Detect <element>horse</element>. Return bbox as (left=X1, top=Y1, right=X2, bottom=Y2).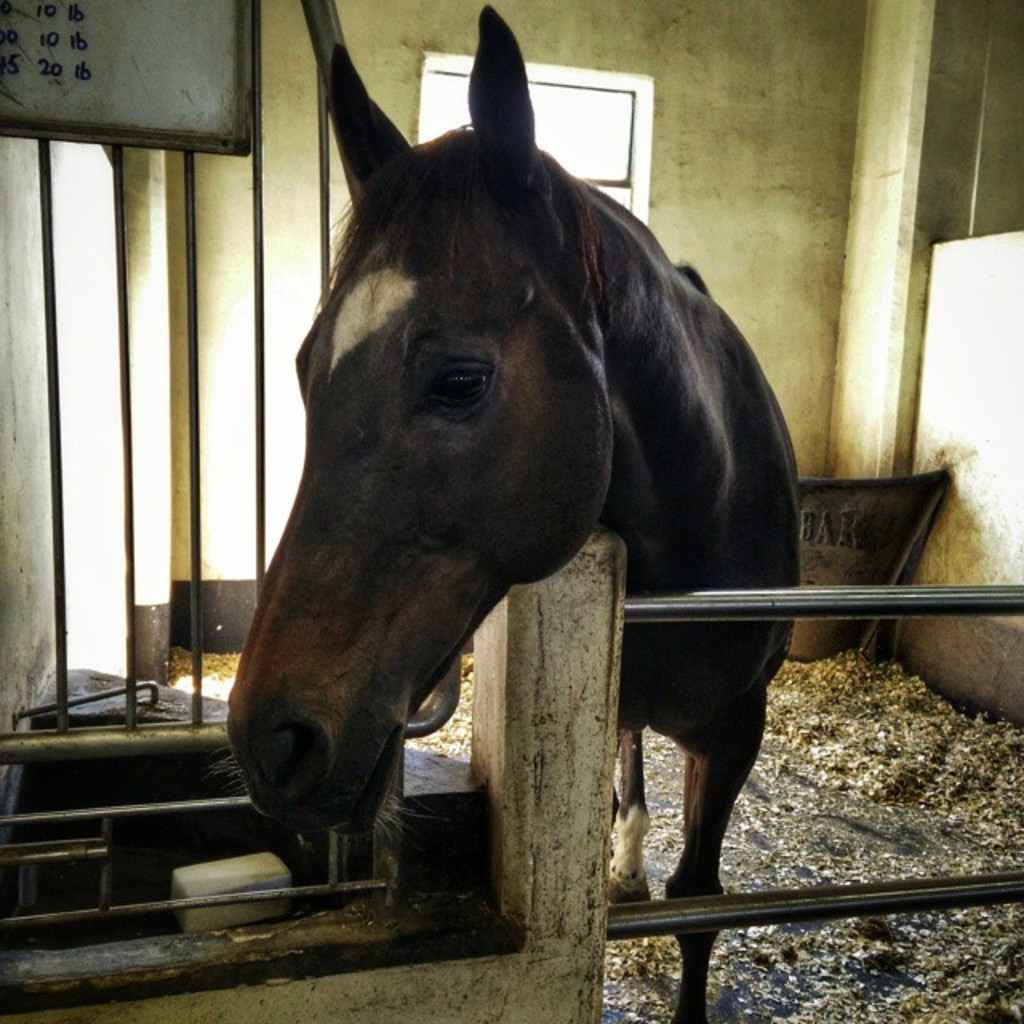
(left=221, top=2, right=808, bottom=1022).
